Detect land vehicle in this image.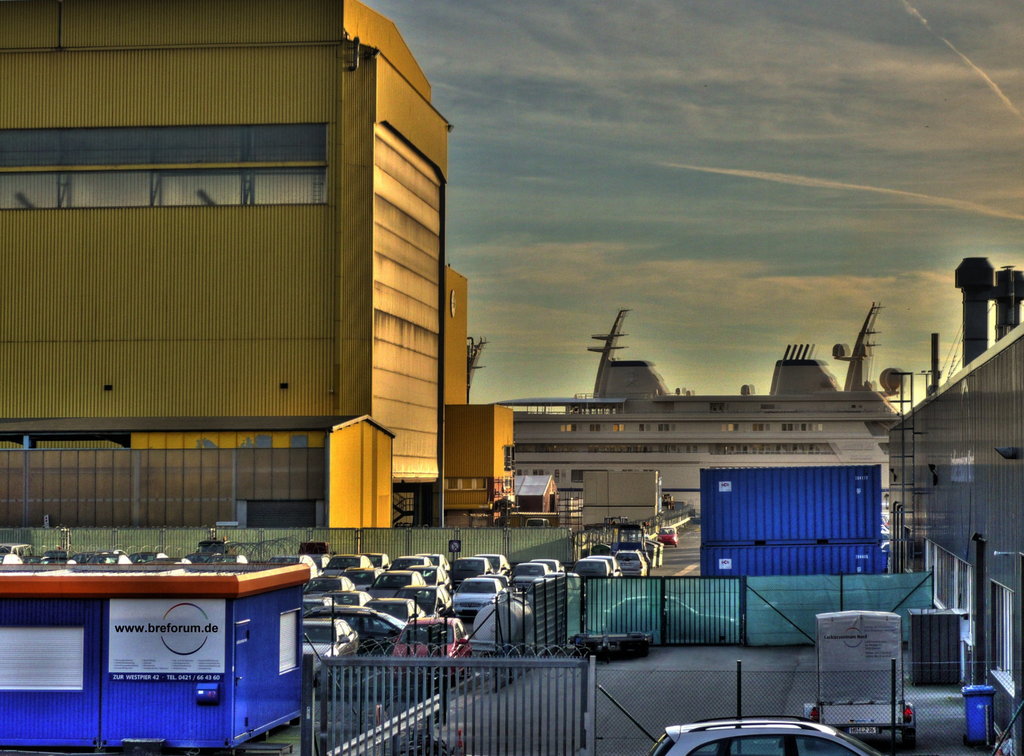
Detection: 397/580/454/618.
